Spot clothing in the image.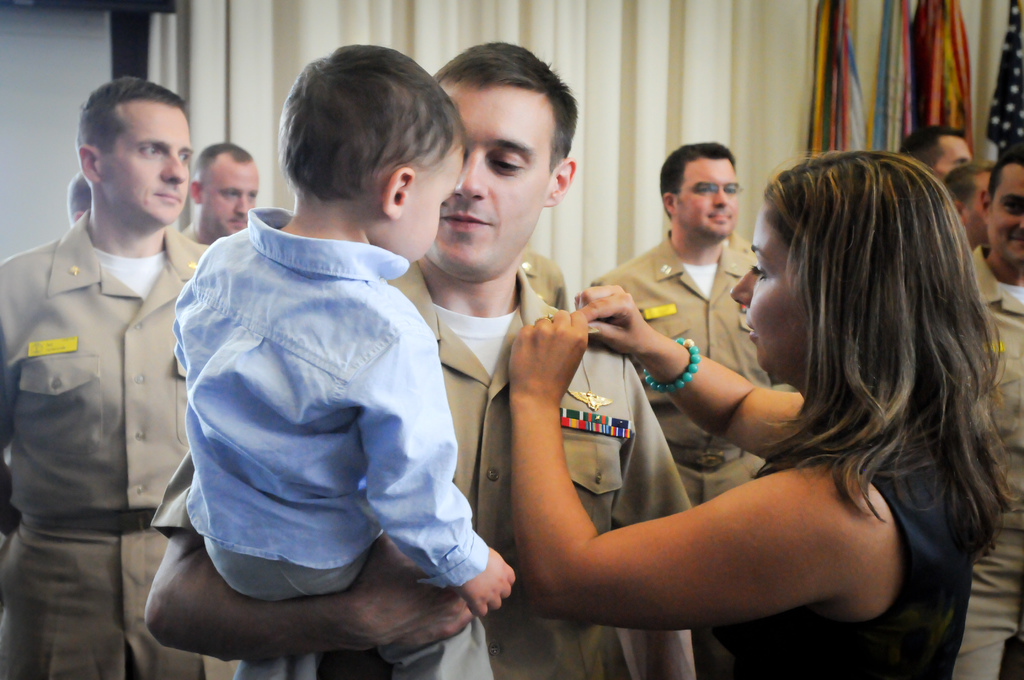
clothing found at [x1=174, y1=200, x2=493, y2=591].
